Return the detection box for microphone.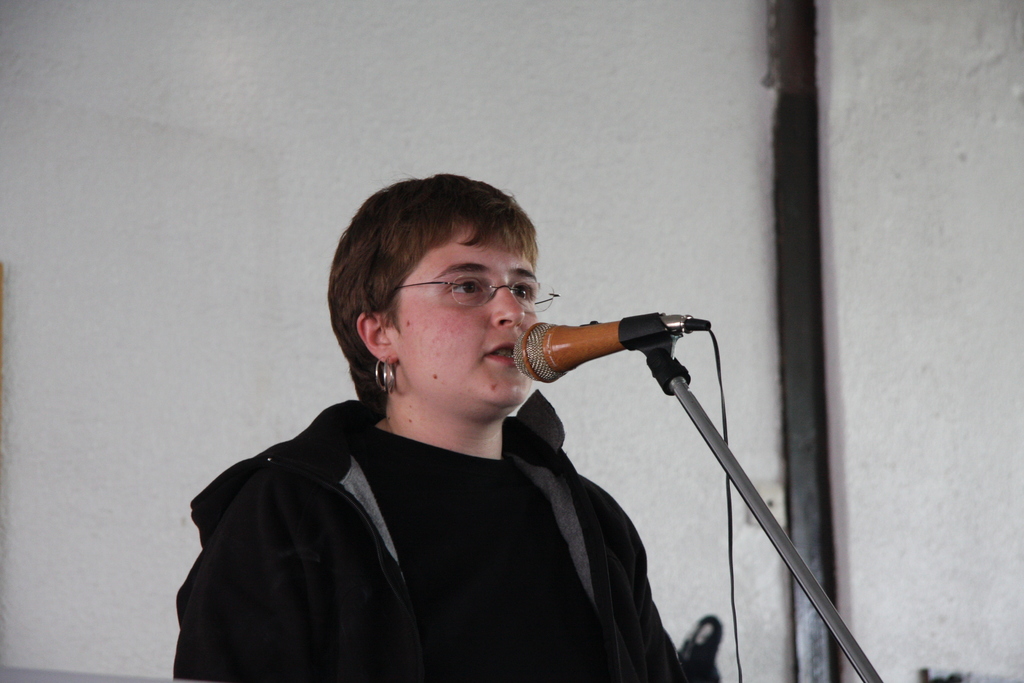
512/306/738/407.
